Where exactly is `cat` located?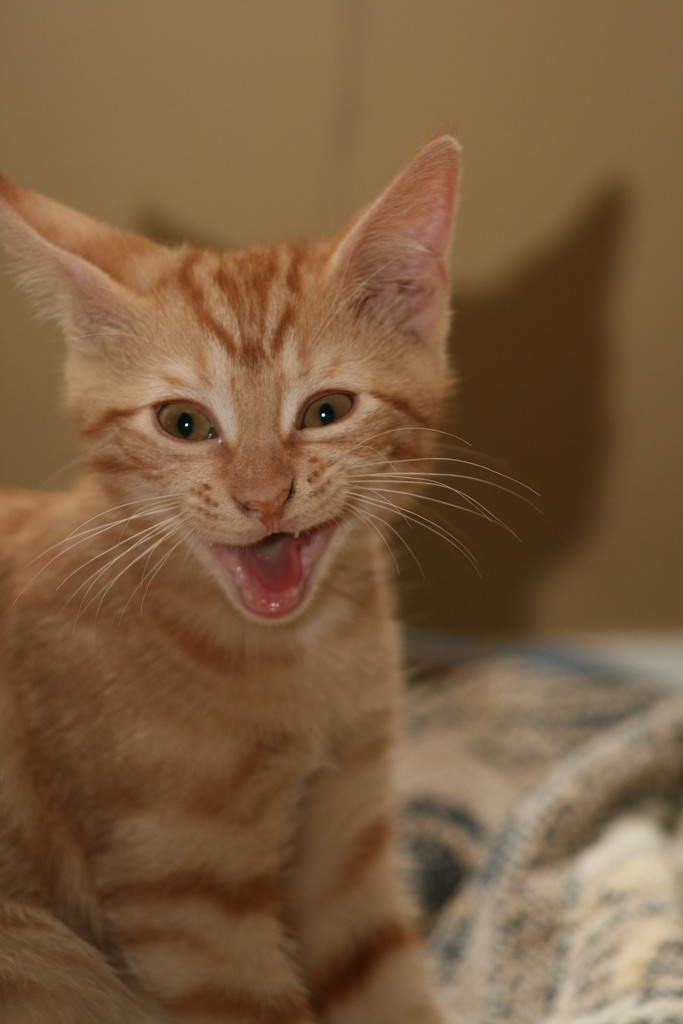
Its bounding box is <box>0,132,548,1023</box>.
